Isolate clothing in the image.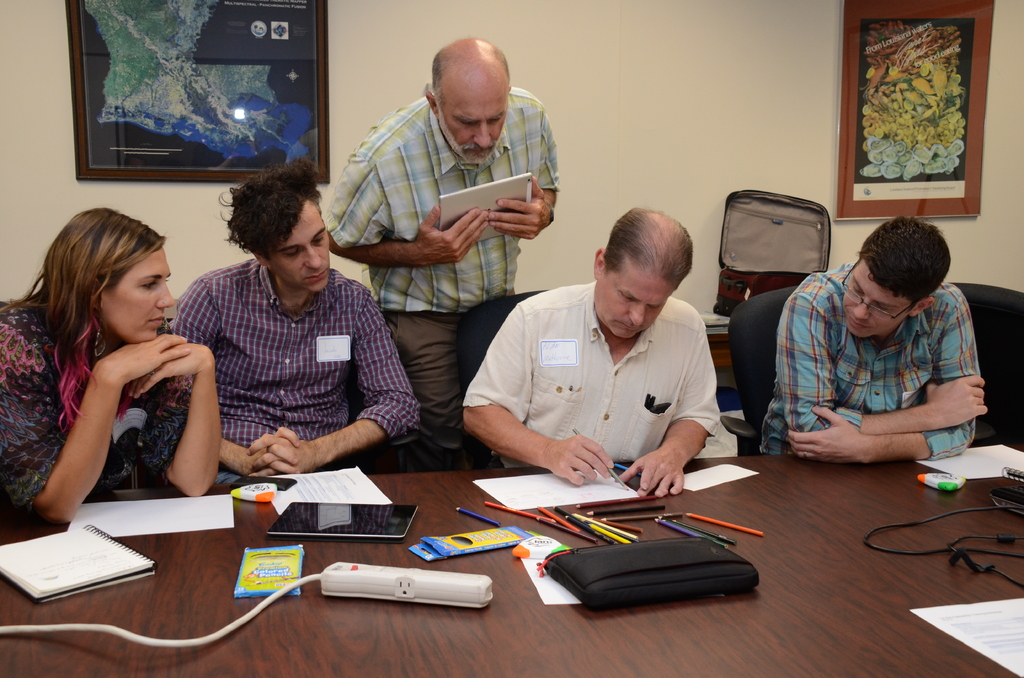
Isolated region: <bbox>755, 251, 990, 458</bbox>.
